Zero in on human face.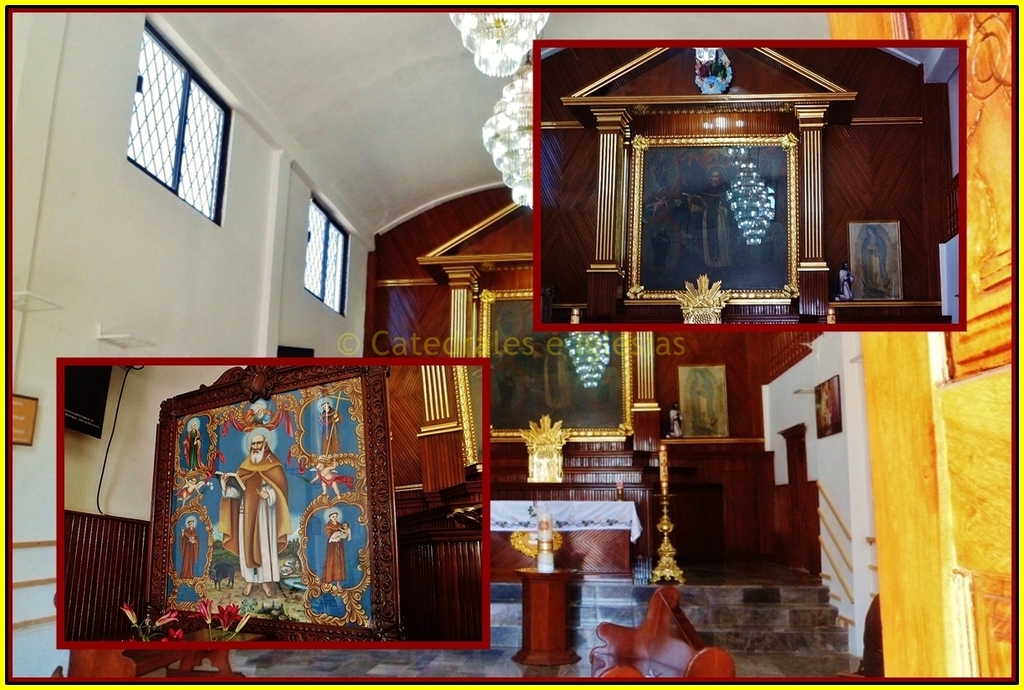
Zeroed in: left=252, top=406, right=265, bottom=421.
